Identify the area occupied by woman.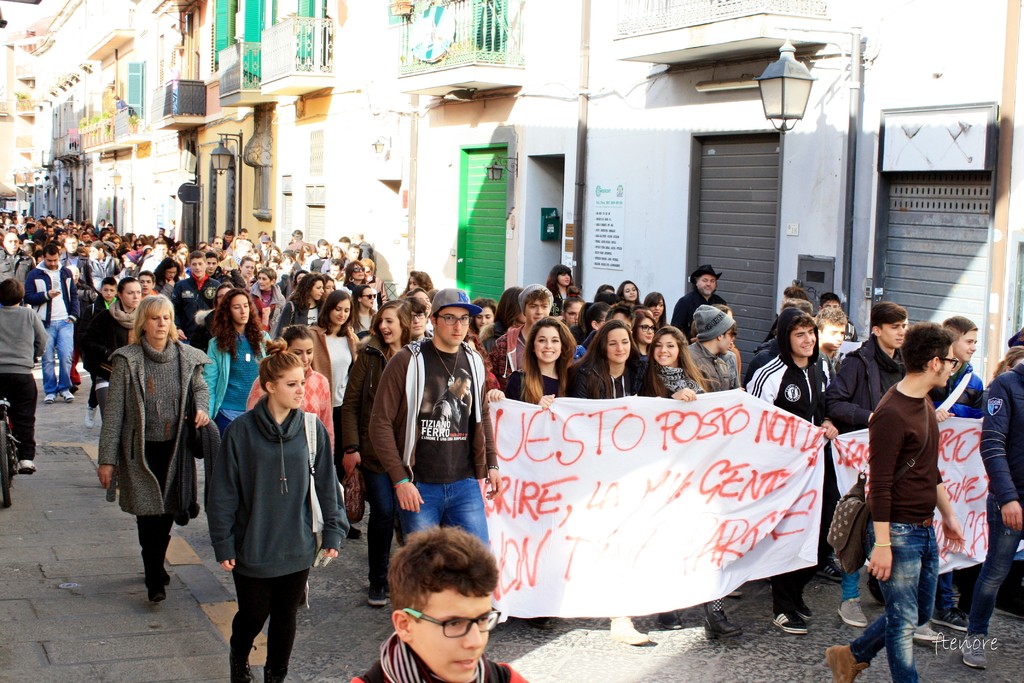
Area: bbox=(560, 283, 585, 334).
